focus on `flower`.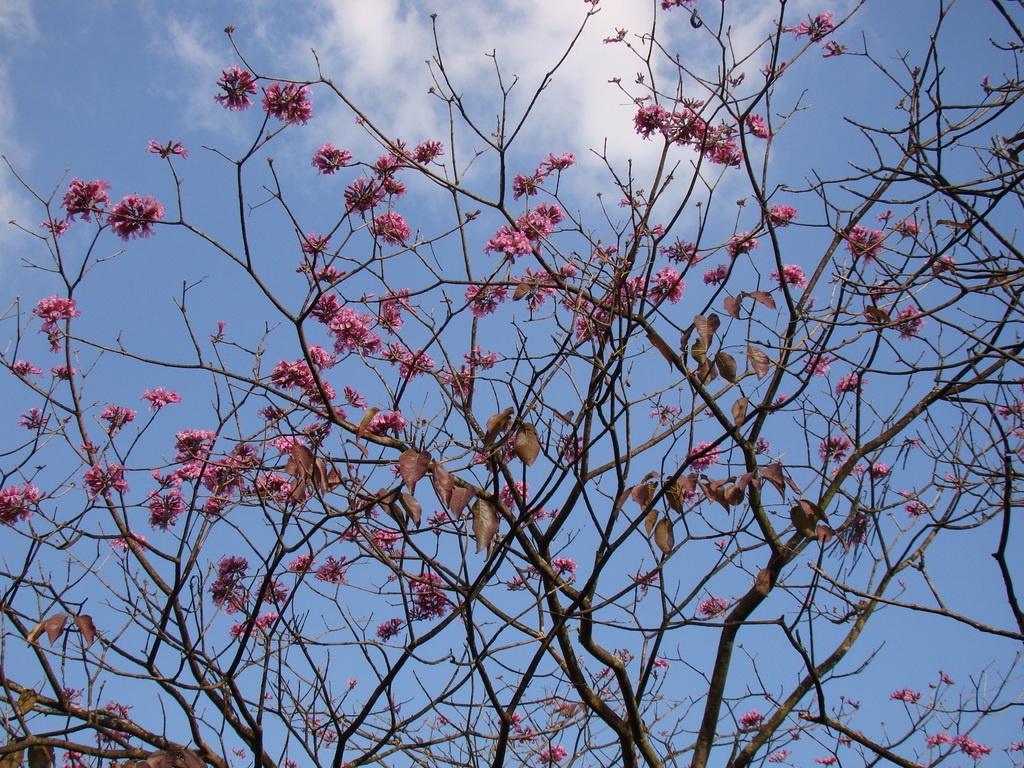
Focused at 484,226,531,264.
